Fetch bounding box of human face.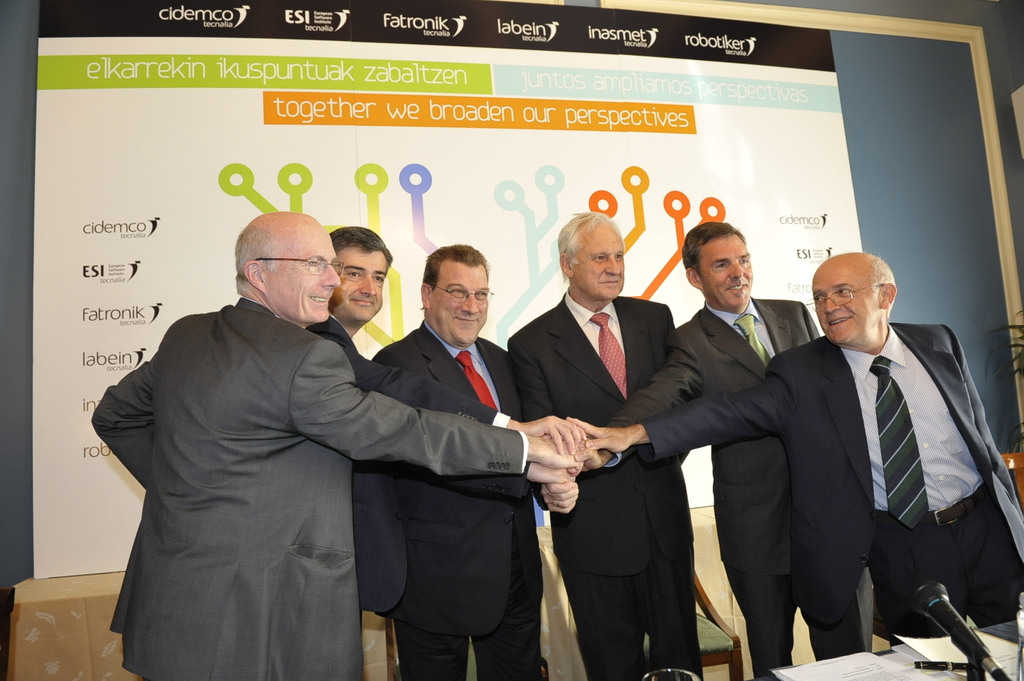
Bbox: 334, 243, 387, 321.
